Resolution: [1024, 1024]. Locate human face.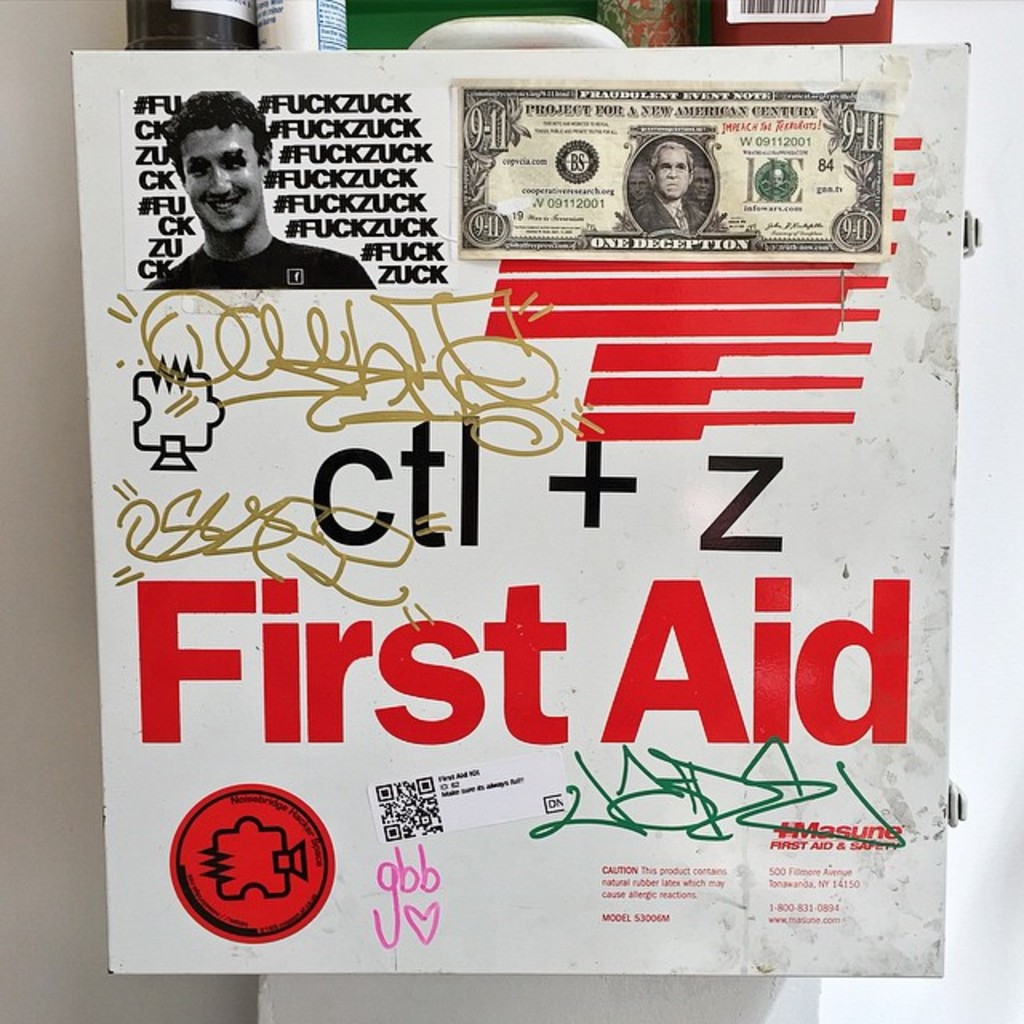
rect(184, 126, 258, 234).
